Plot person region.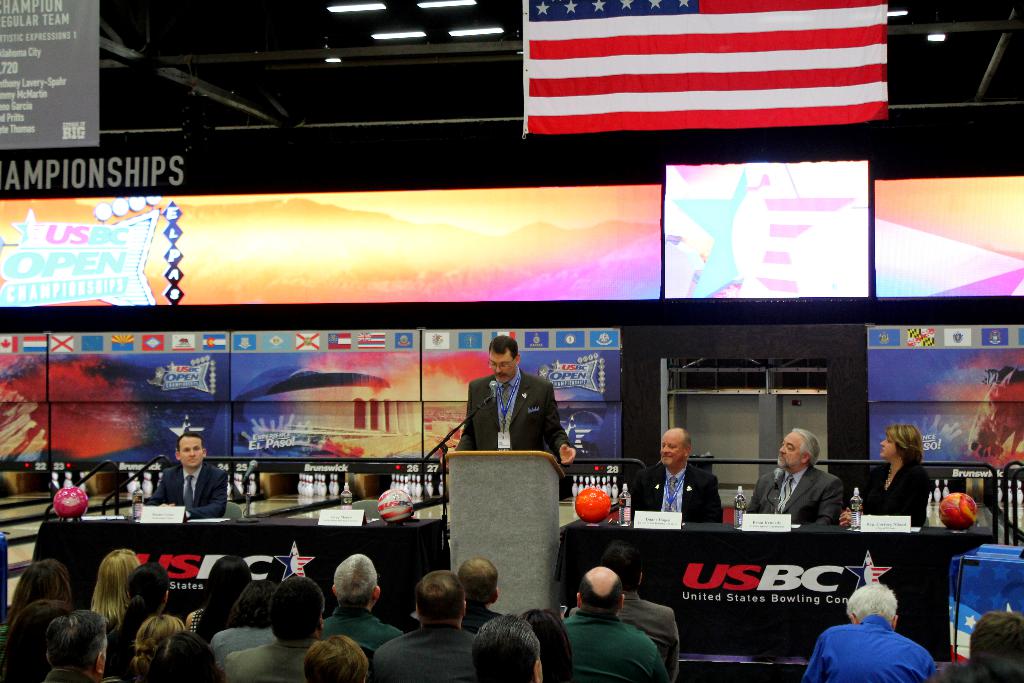
Plotted at (left=801, top=580, right=937, bottom=682).
